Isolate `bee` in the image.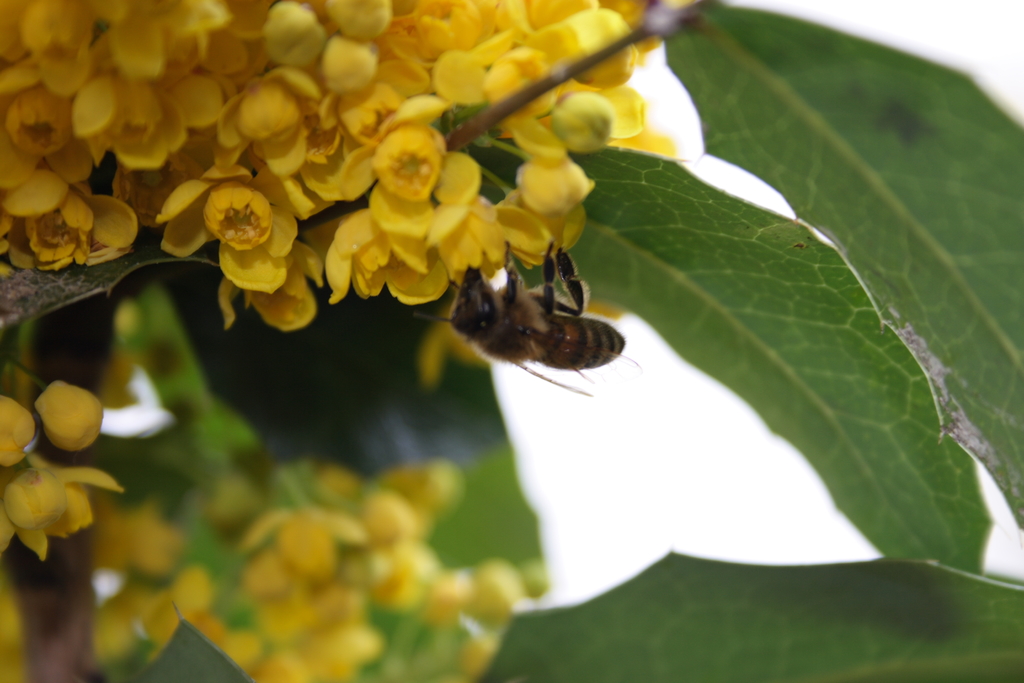
Isolated region: box(424, 240, 650, 398).
